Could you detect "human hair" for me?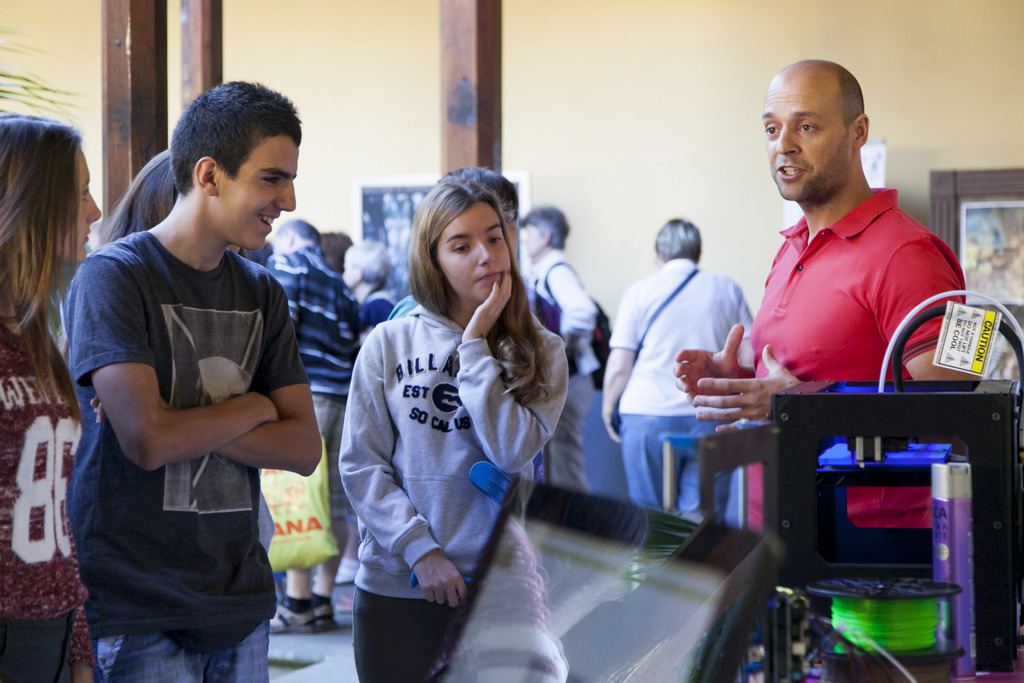
Detection result: box(397, 171, 539, 396).
